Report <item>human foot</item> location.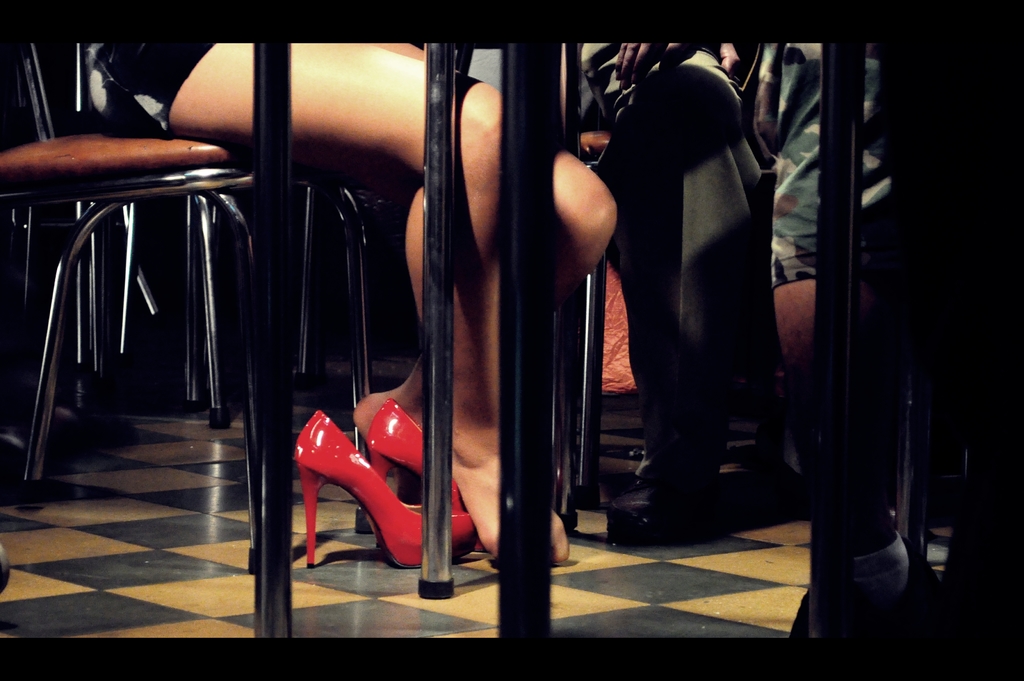
Report: x1=352 y1=392 x2=438 y2=513.
